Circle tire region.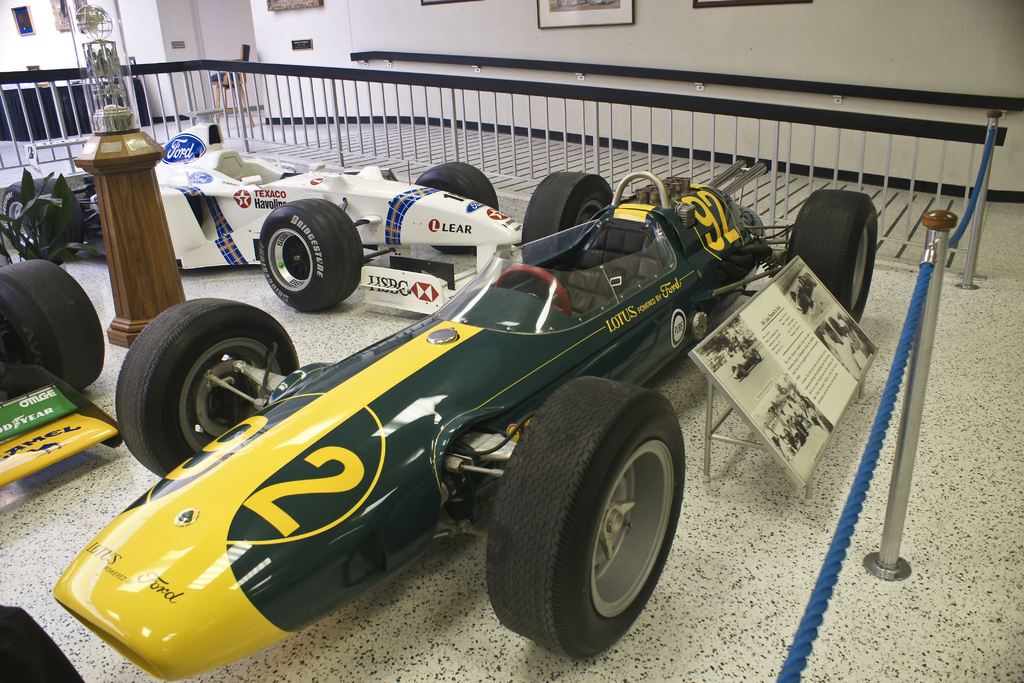
Region: {"x1": 250, "y1": 189, "x2": 353, "y2": 311}.
